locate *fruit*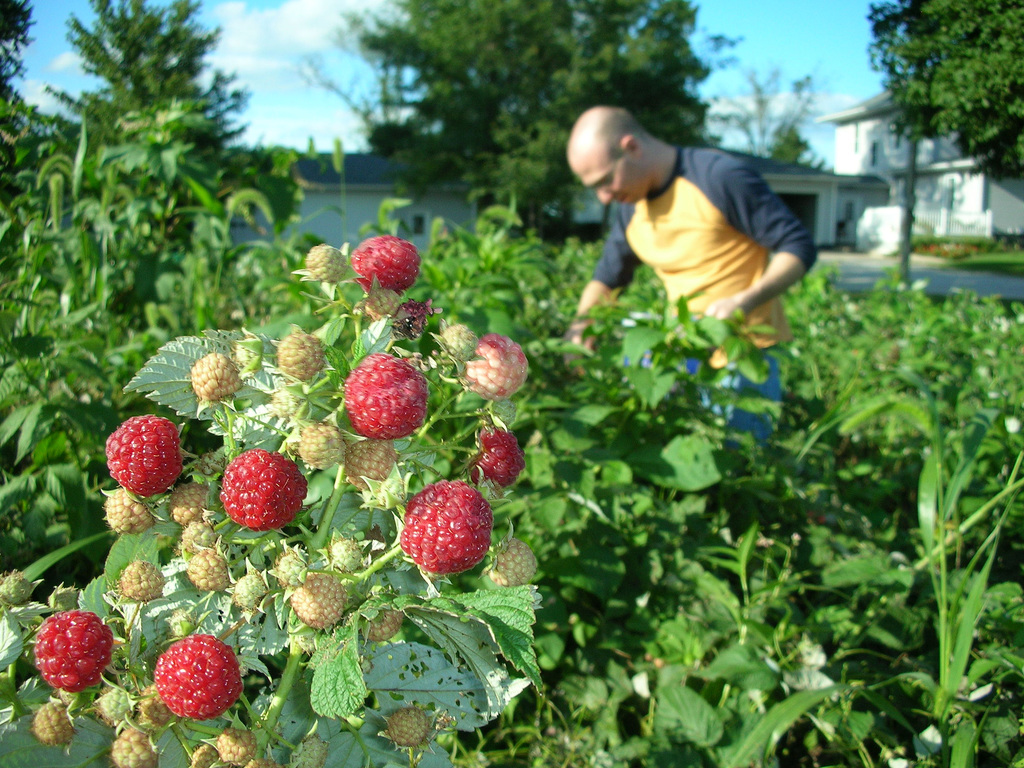
bbox(341, 438, 397, 495)
